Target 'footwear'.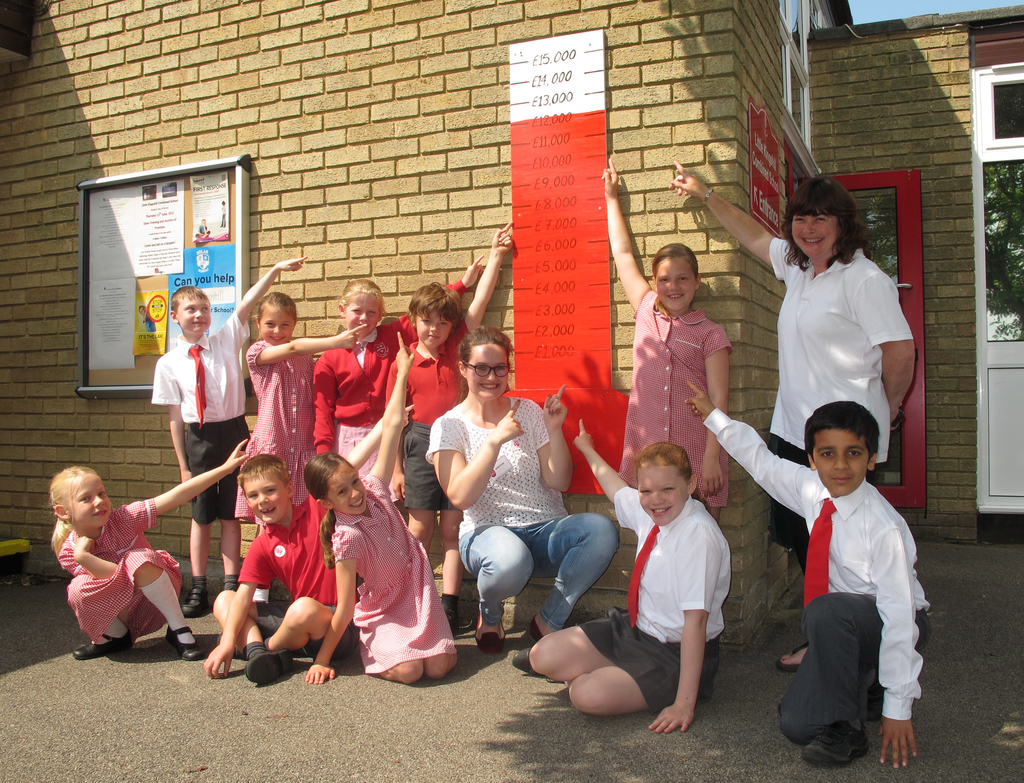
Target region: <box>163,622,204,663</box>.
